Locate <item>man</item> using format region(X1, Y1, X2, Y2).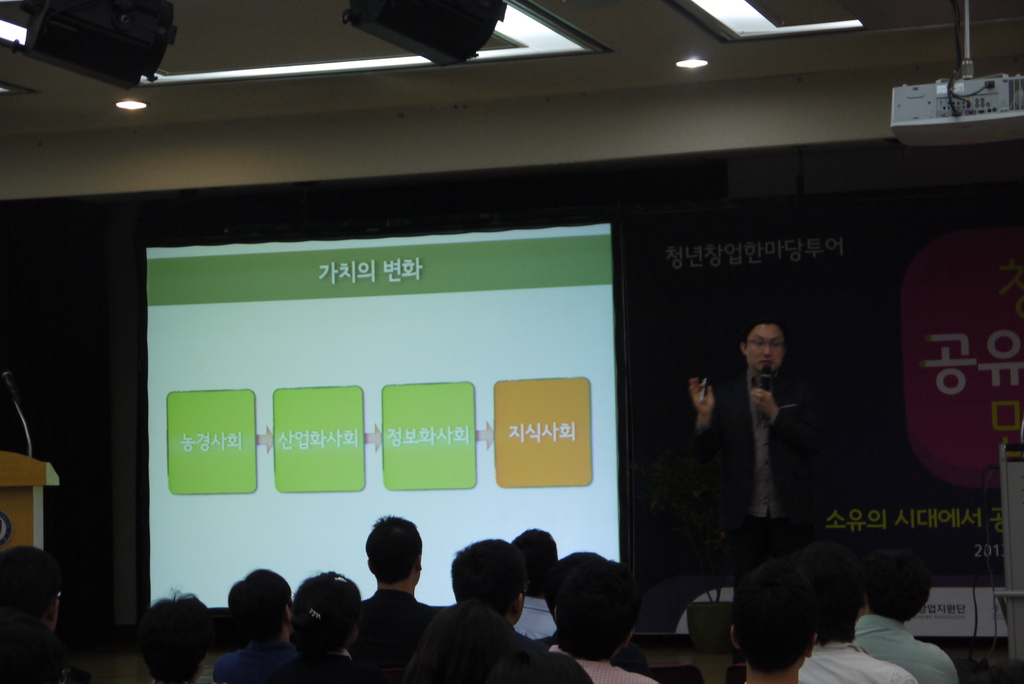
region(849, 550, 956, 683).
